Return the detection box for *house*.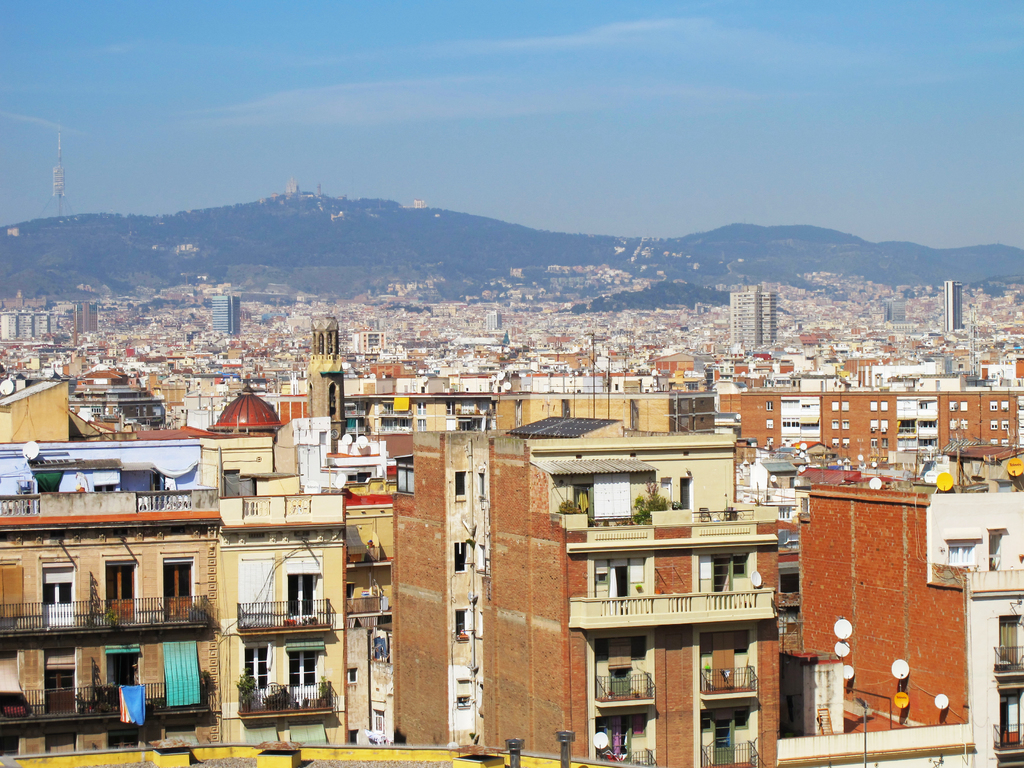
x1=302, y1=311, x2=343, y2=419.
